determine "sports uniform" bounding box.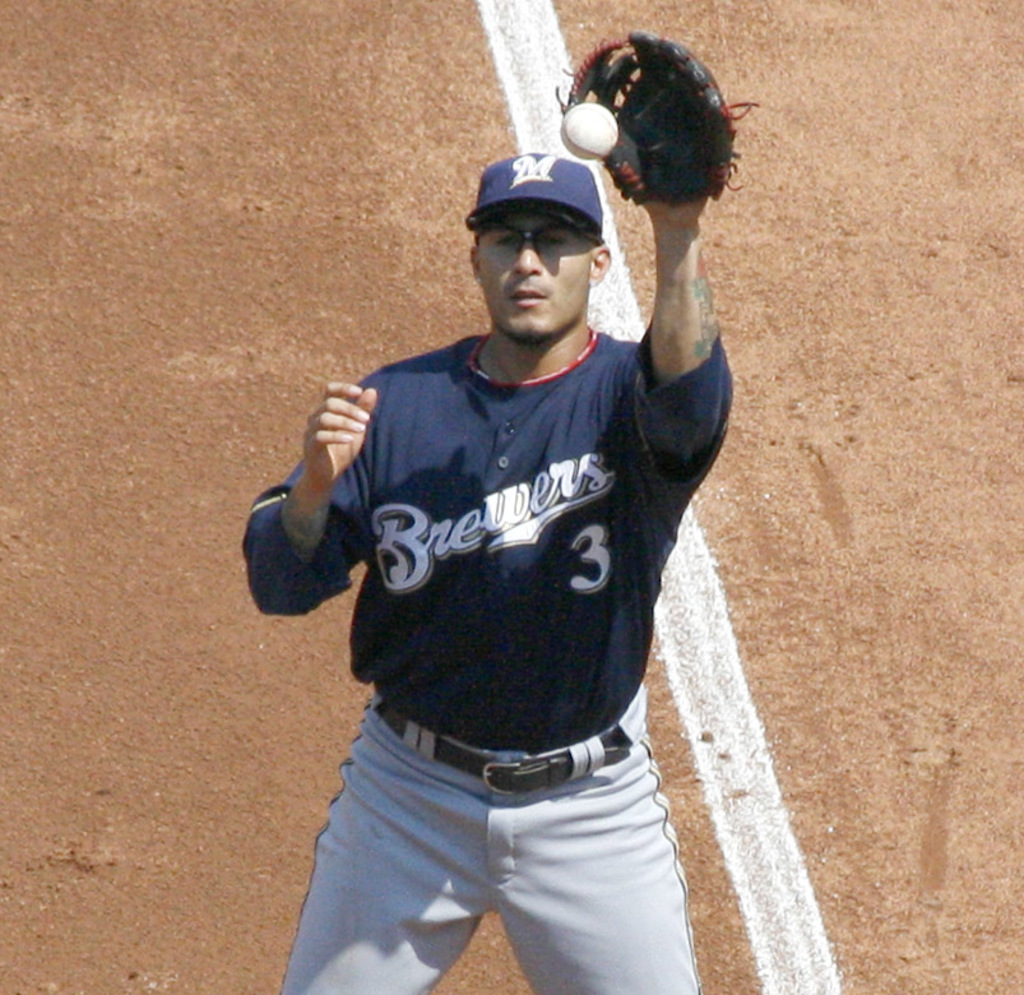
Determined: <box>241,32,760,994</box>.
